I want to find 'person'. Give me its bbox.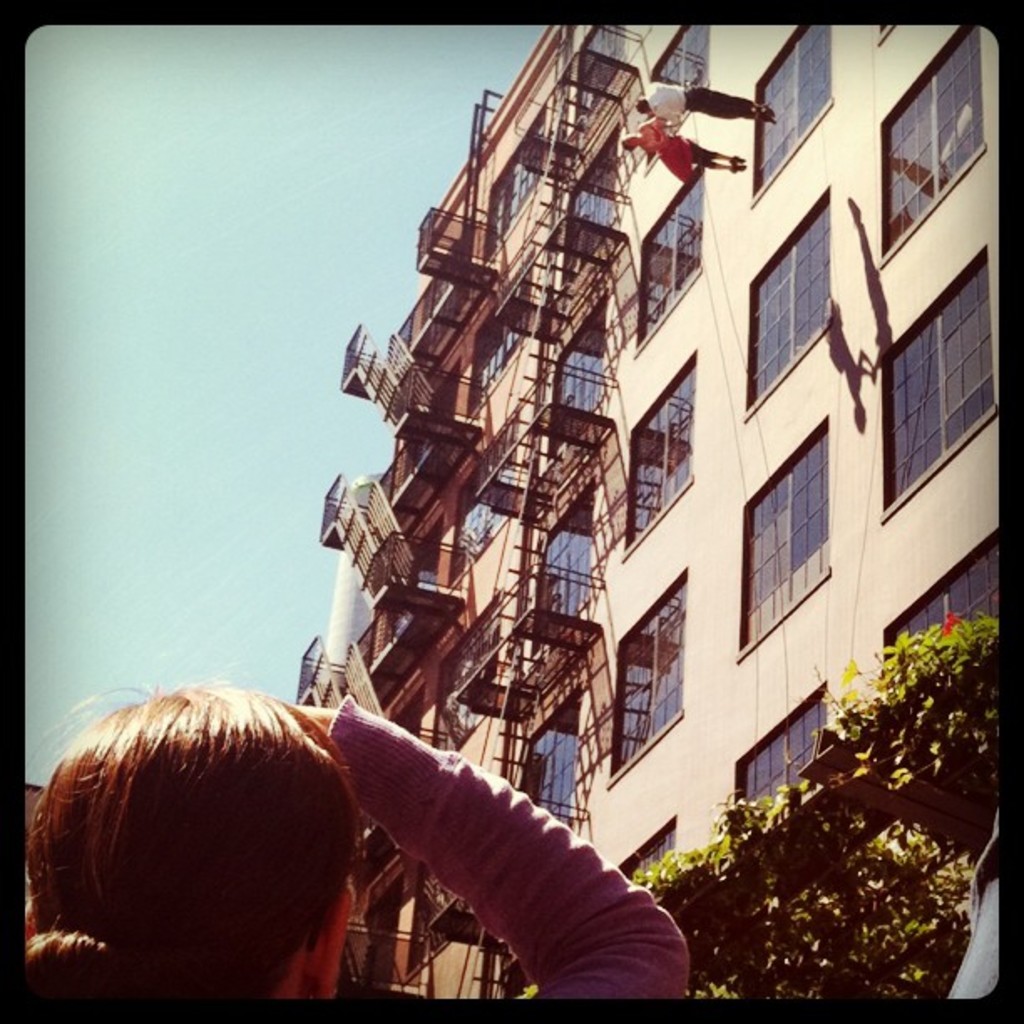
<region>23, 644, 627, 1021</region>.
